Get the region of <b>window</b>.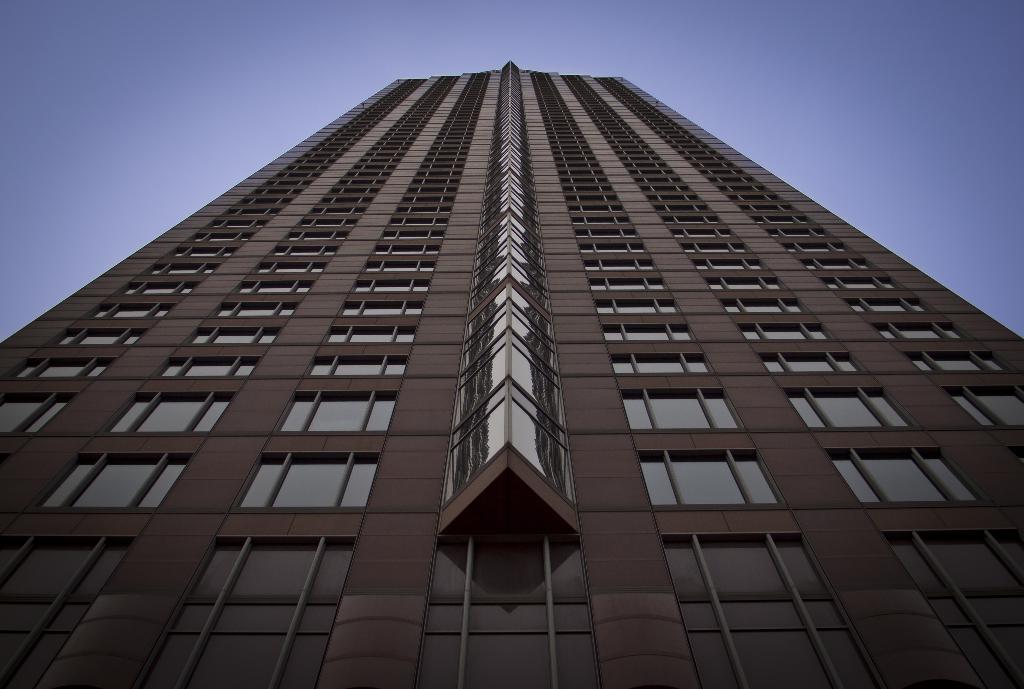
210/306/296/318.
